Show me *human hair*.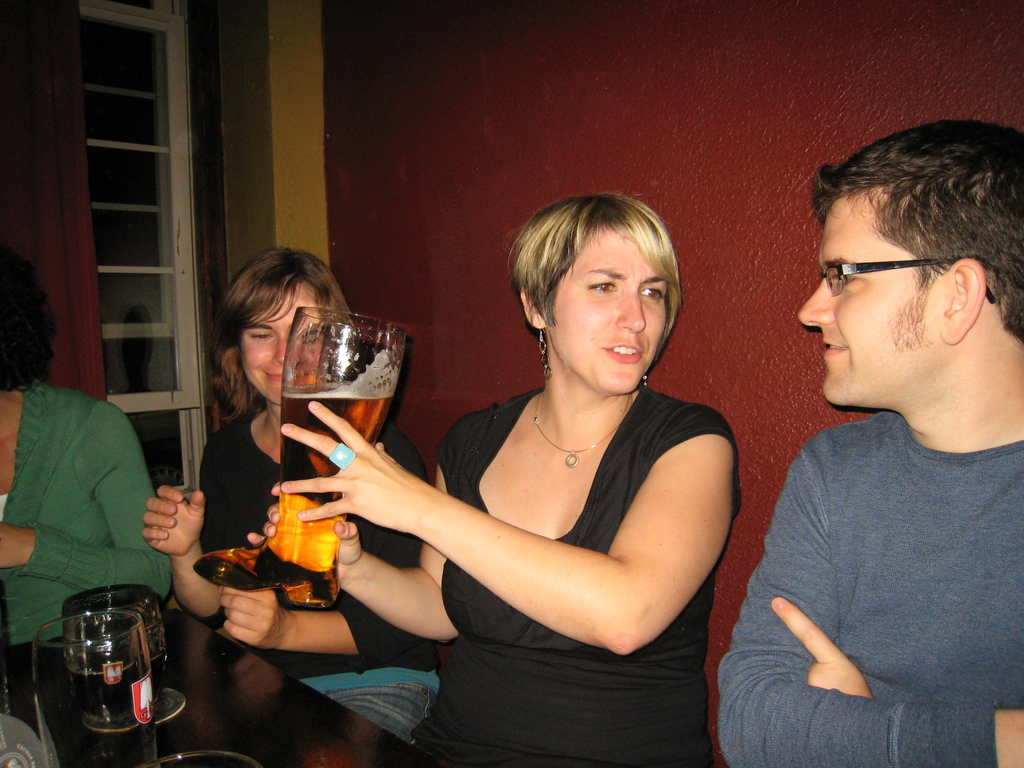
*human hair* is here: 803 116 1022 341.
